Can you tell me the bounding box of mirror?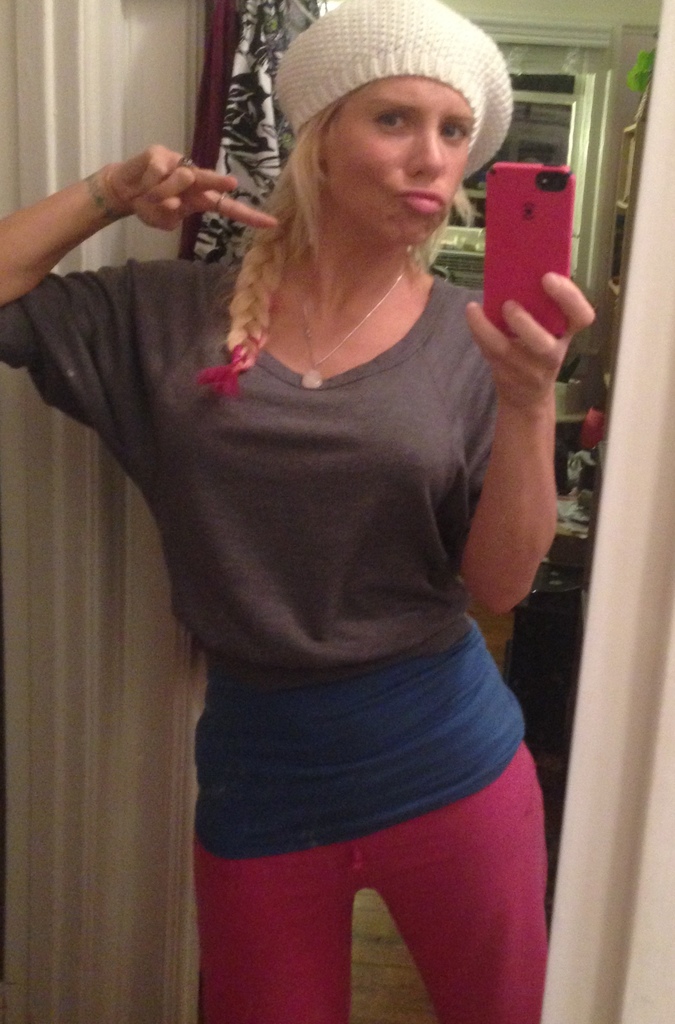
(x1=0, y1=0, x2=674, y2=1023).
